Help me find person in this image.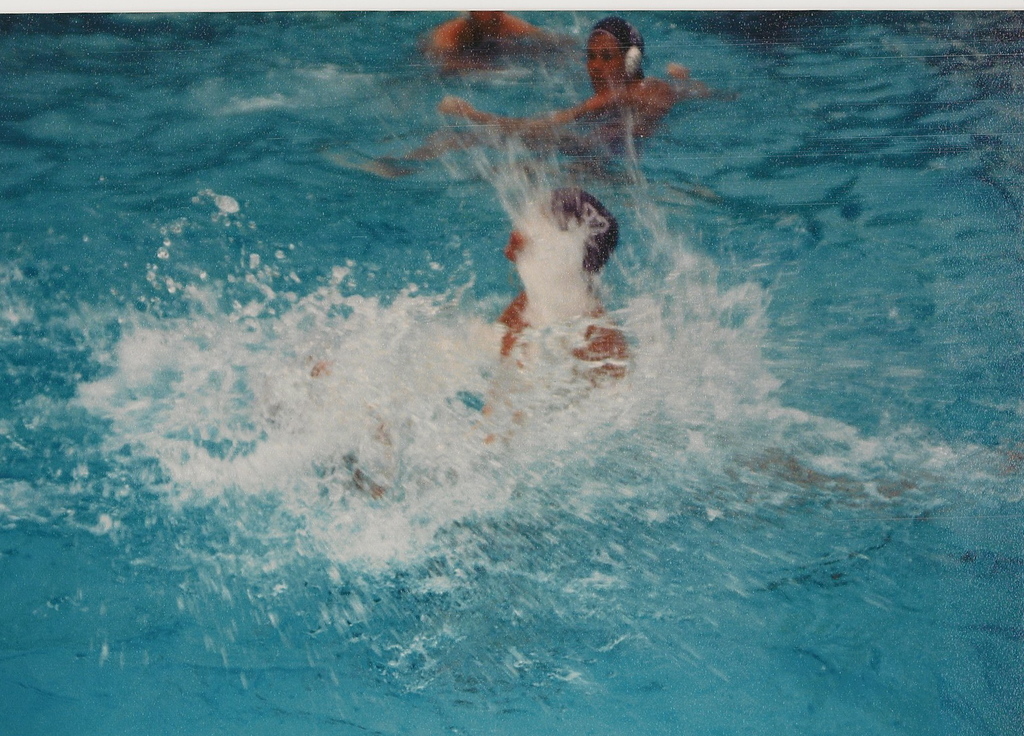
Found it: BBox(379, 16, 728, 183).
